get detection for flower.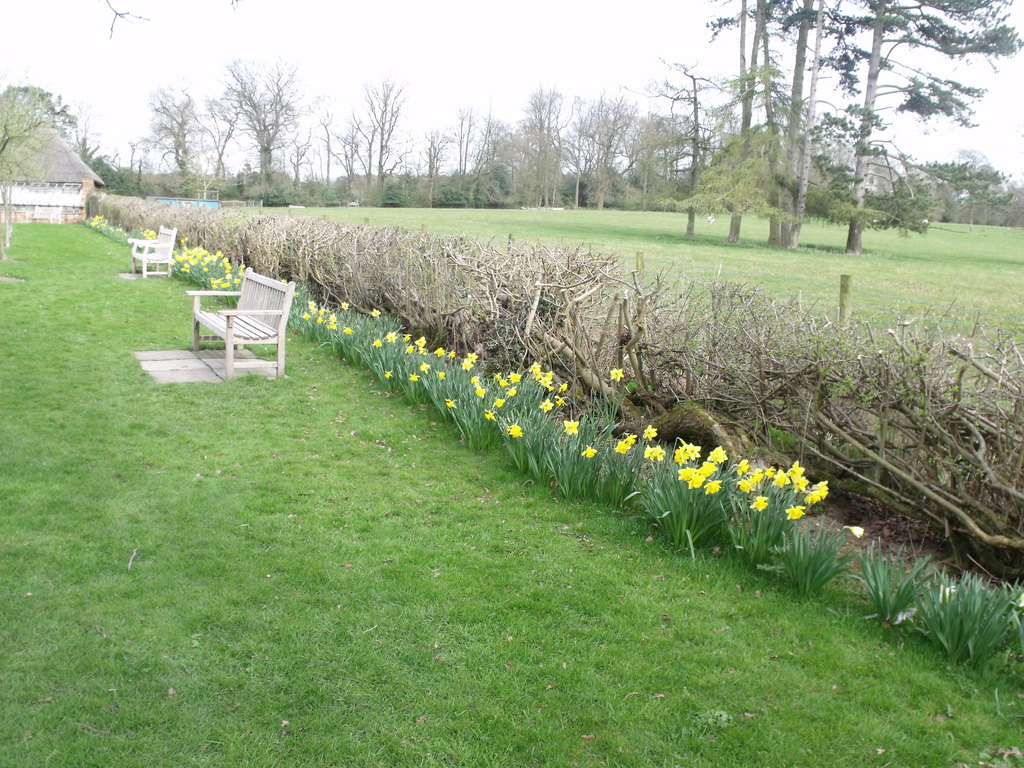
Detection: region(580, 445, 600, 459).
